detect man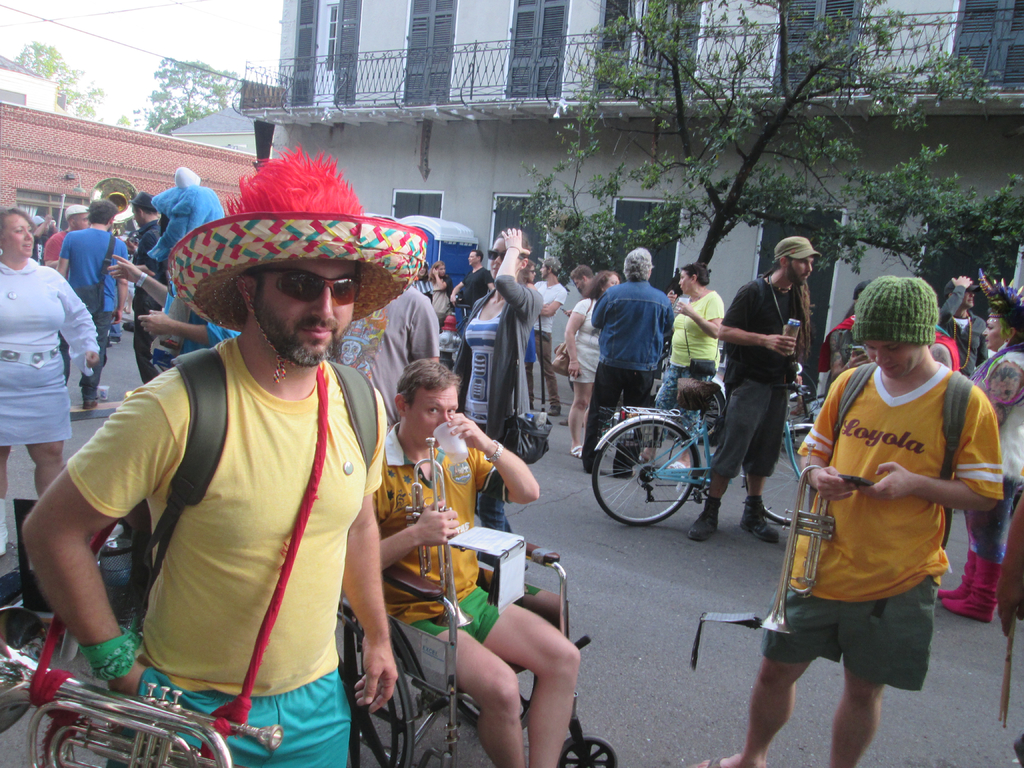
[left=695, top=274, right=1003, bottom=767]
